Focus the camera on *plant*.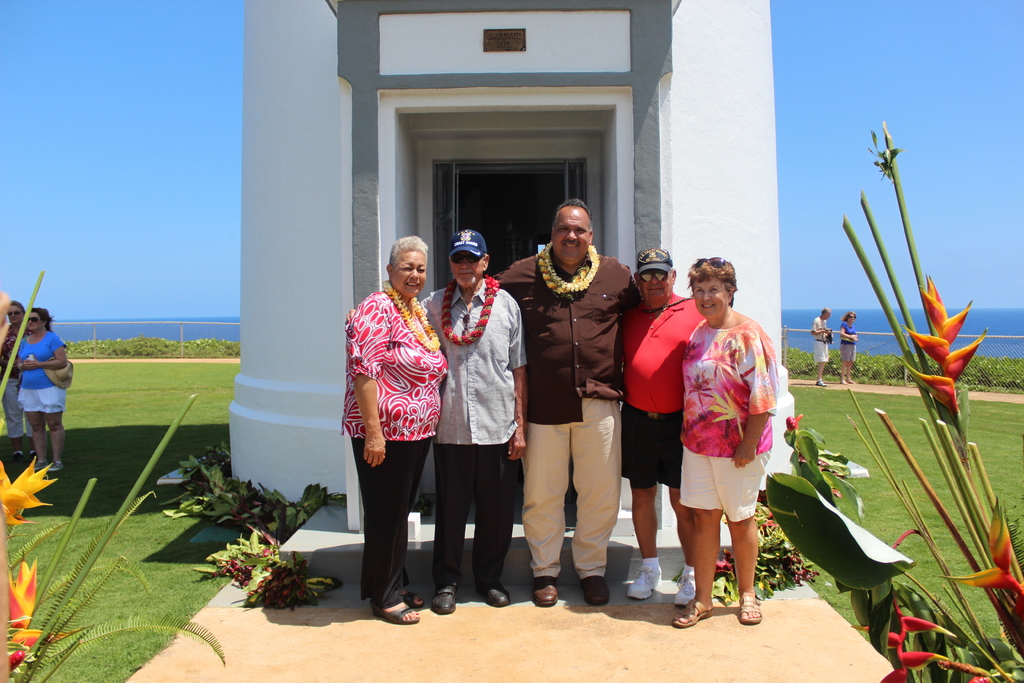
Focus region: (264,475,346,530).
